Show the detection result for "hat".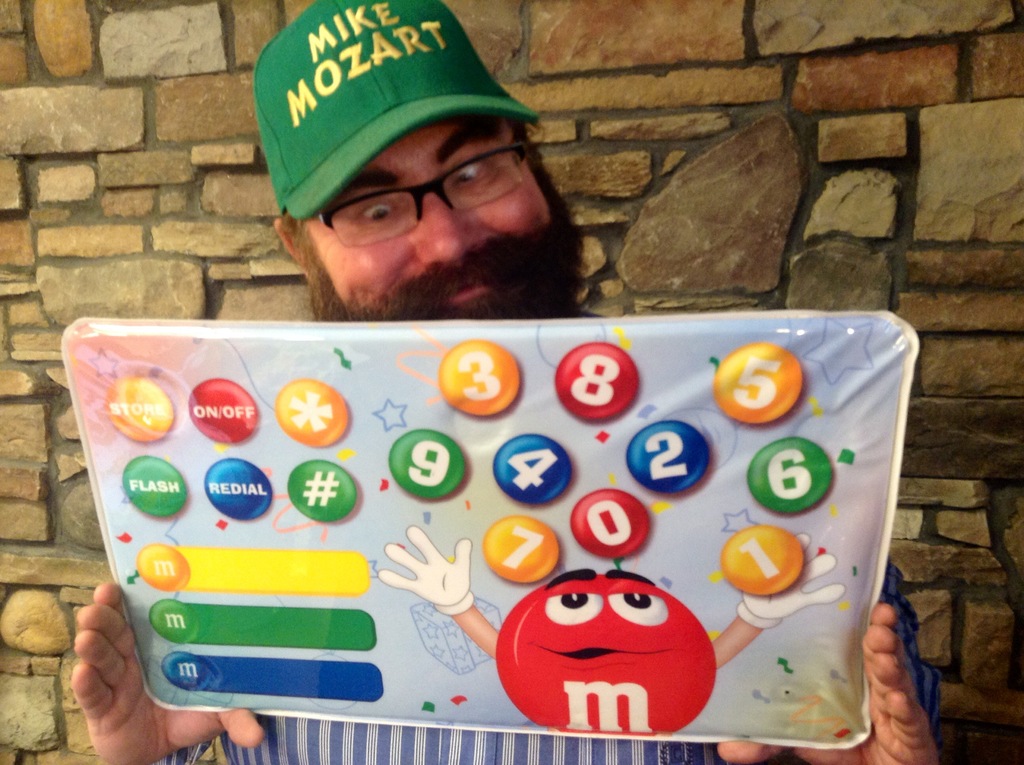
[253, 0, 539, 217].
